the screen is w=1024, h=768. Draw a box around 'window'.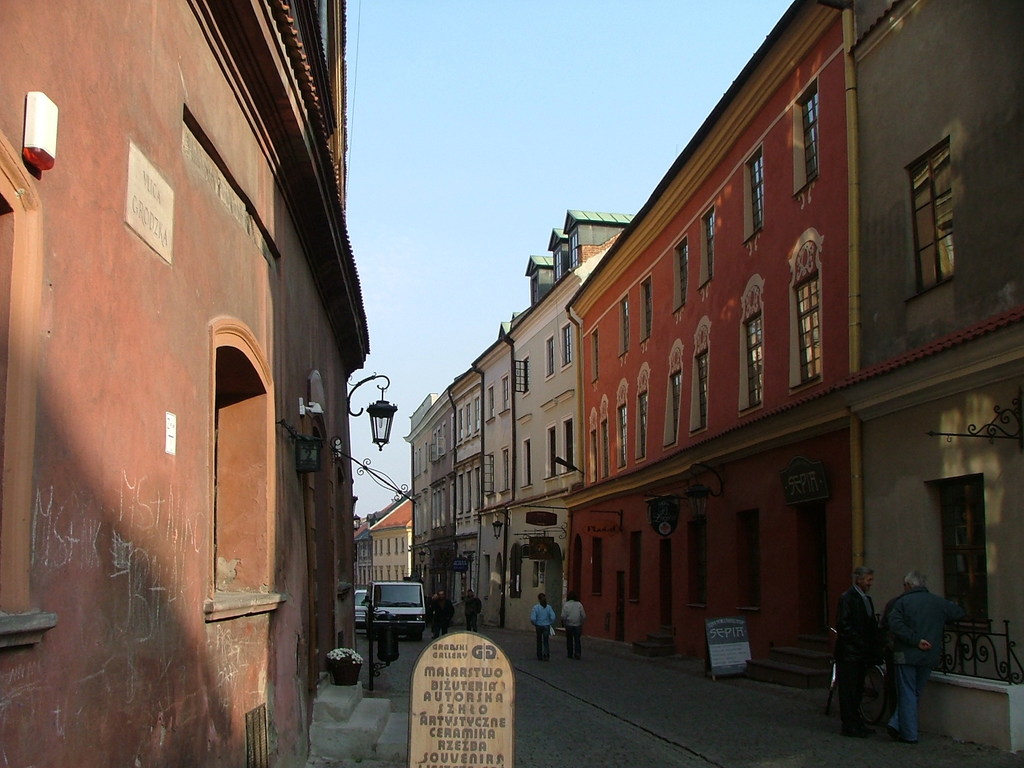
l=623, t=534, r=644, b=595.
